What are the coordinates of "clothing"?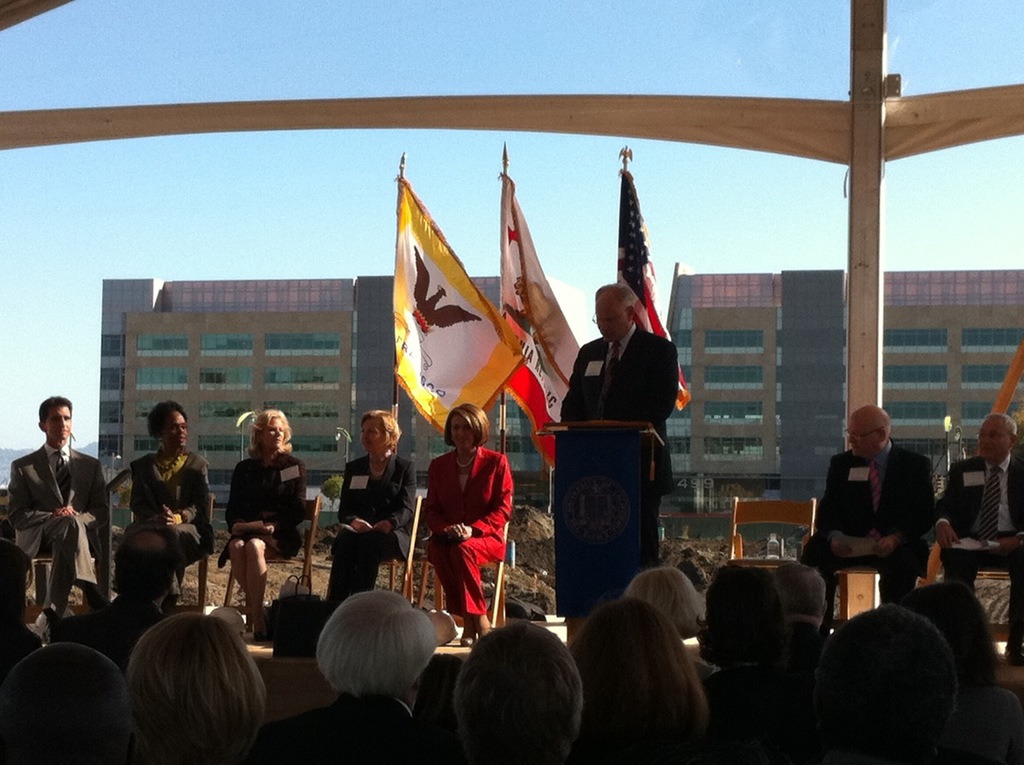
crop(939, 447, 1022, 654).
